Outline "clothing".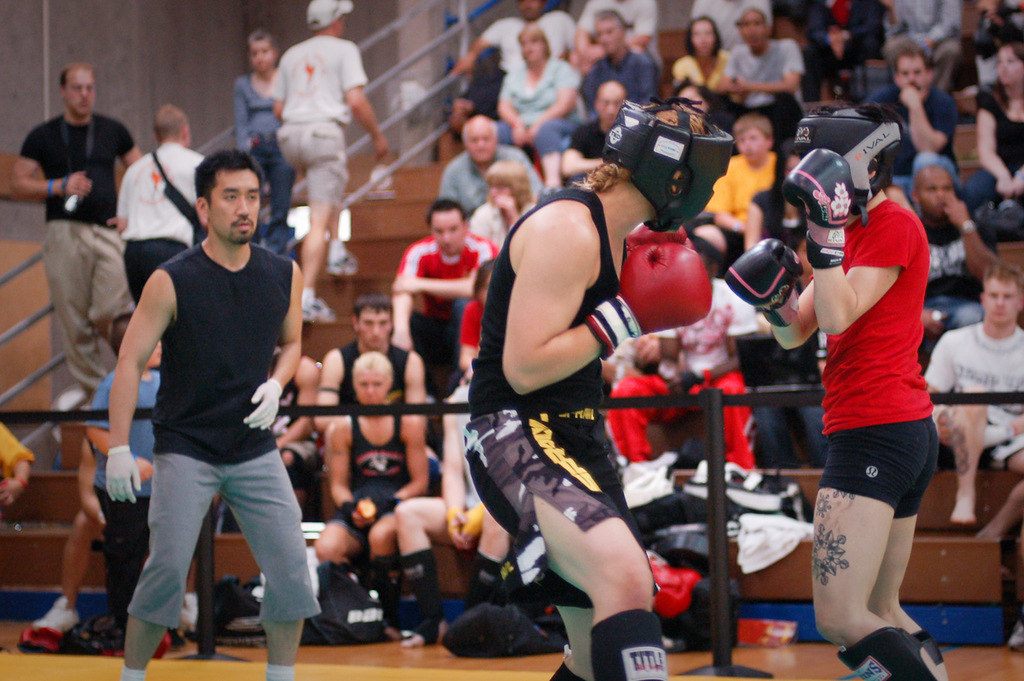
Outline: 329:407:480:531.
